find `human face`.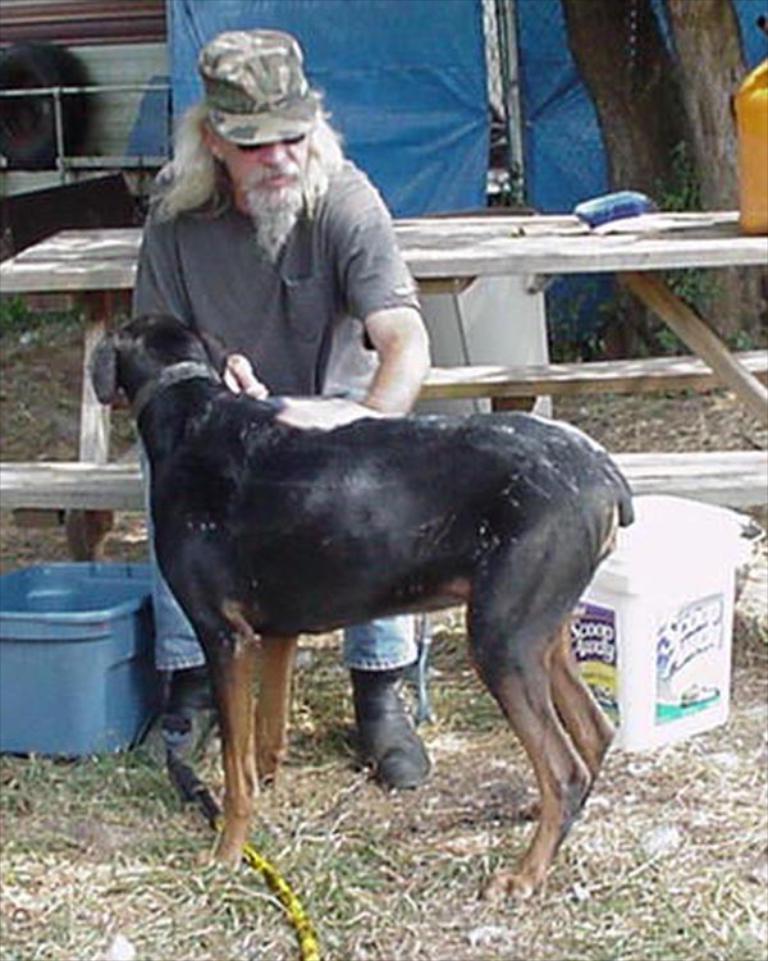
bbox=(223, 132, 308, 211).
